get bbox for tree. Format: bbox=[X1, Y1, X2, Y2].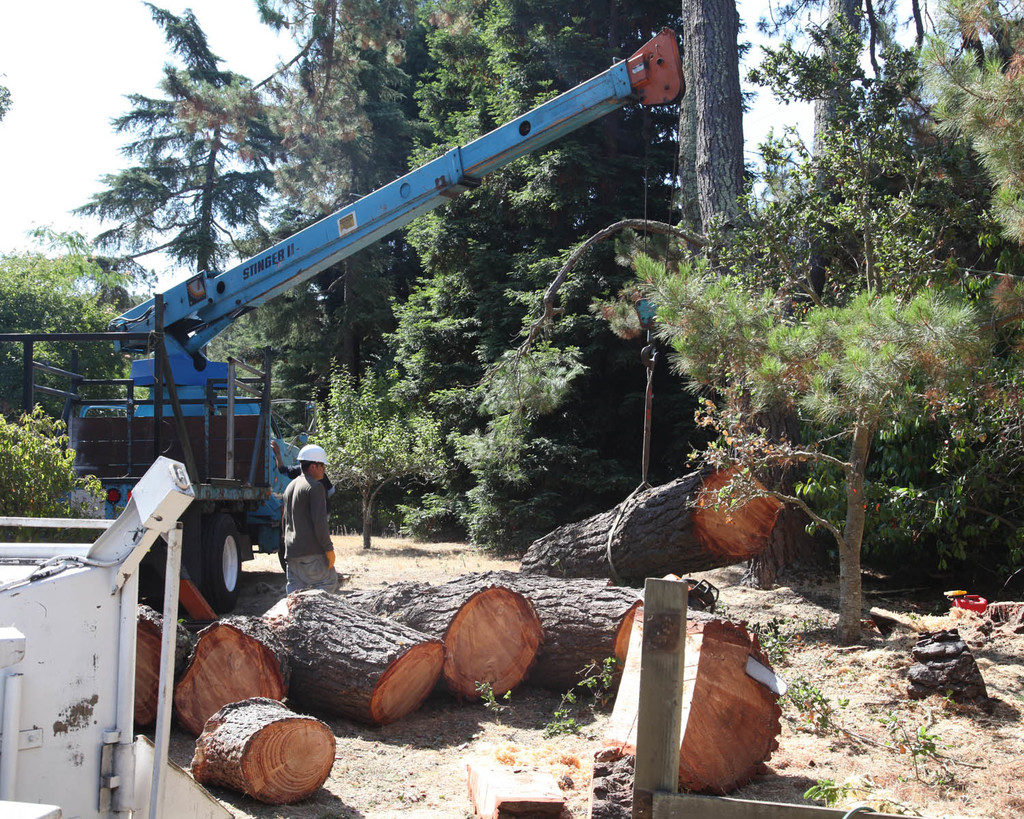
bbox=[0, 70, 15, 126].
